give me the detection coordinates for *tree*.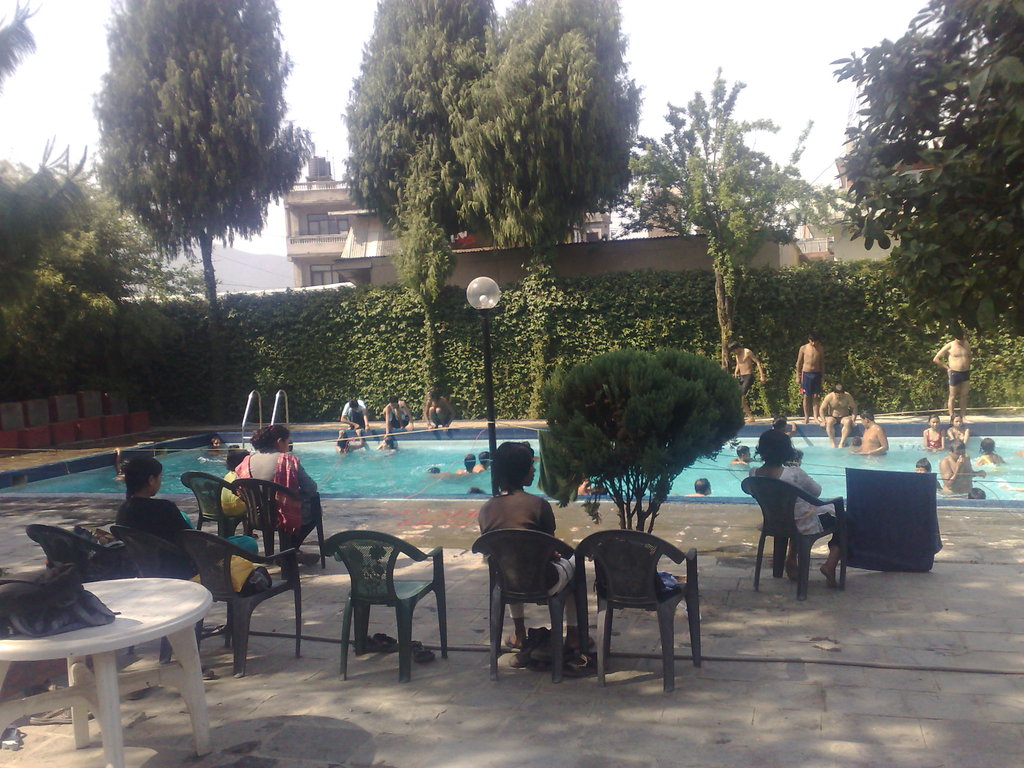
{"left": 608, "top": 71, "right": 837, "bottom": 399}.
